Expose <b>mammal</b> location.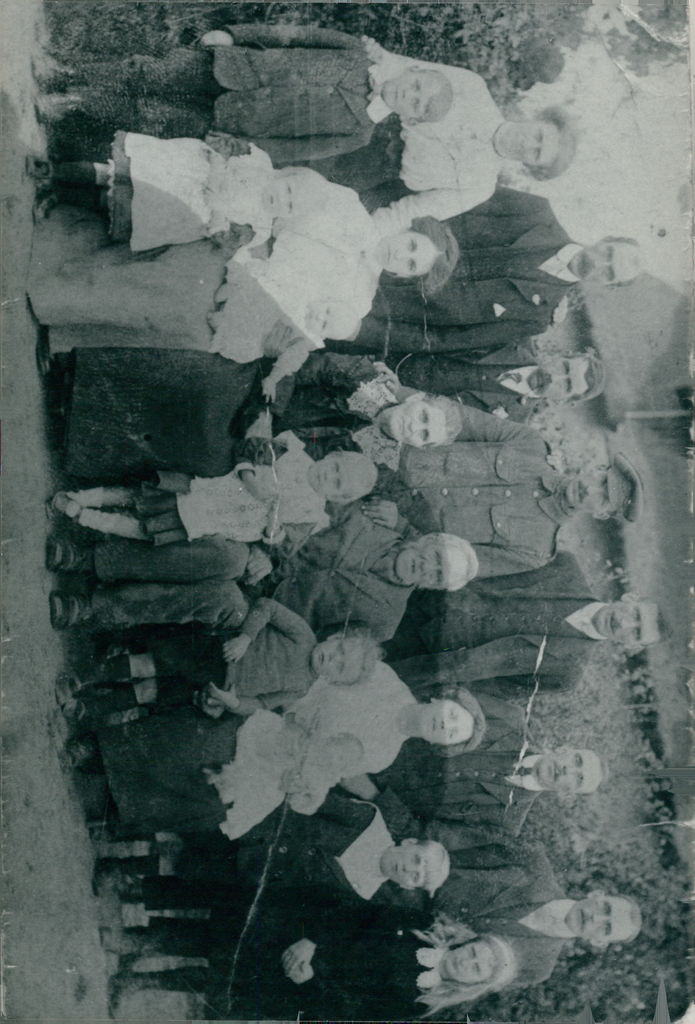
Exposed at detection(60, 660, 486, 839).
